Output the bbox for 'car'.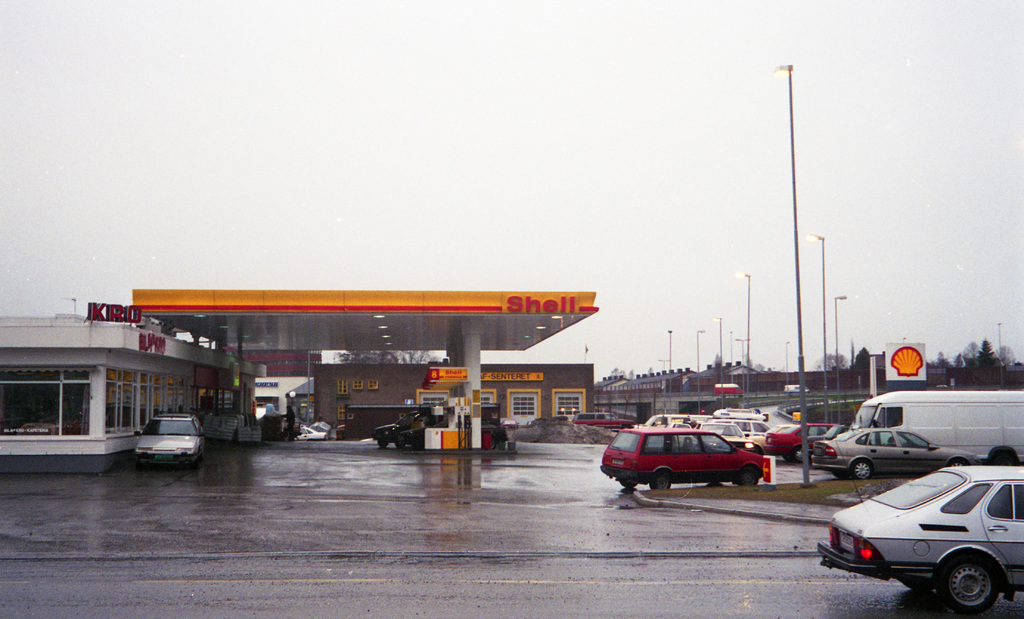
{"x1": 816, "y1": 461, "x2": 1021, "y2": 609}.
